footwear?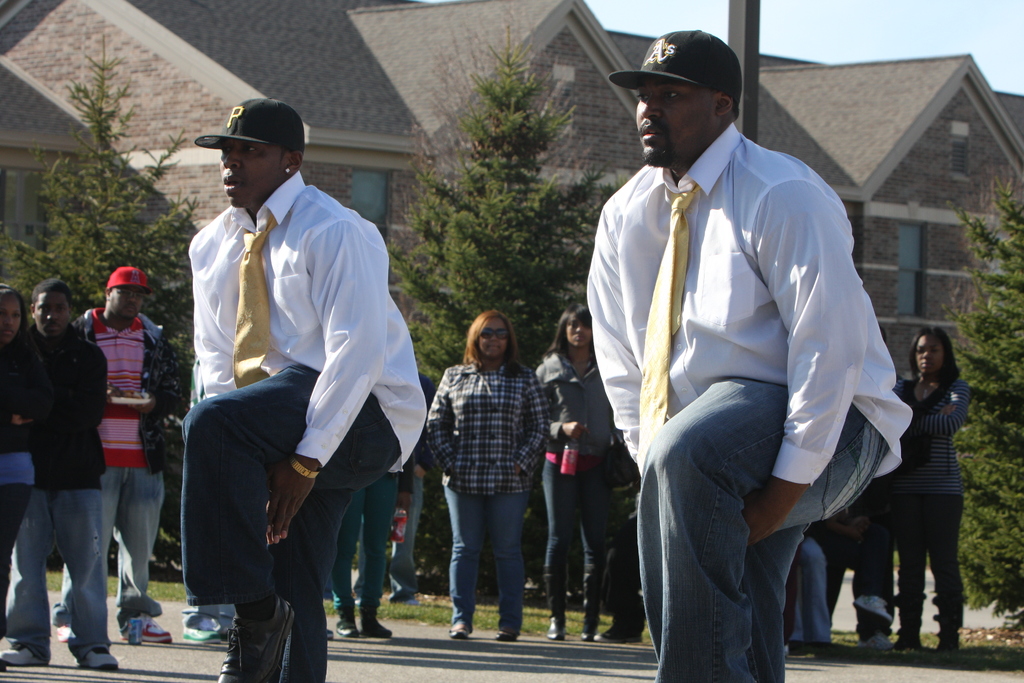
l=448, t=623, r=468, b=638
